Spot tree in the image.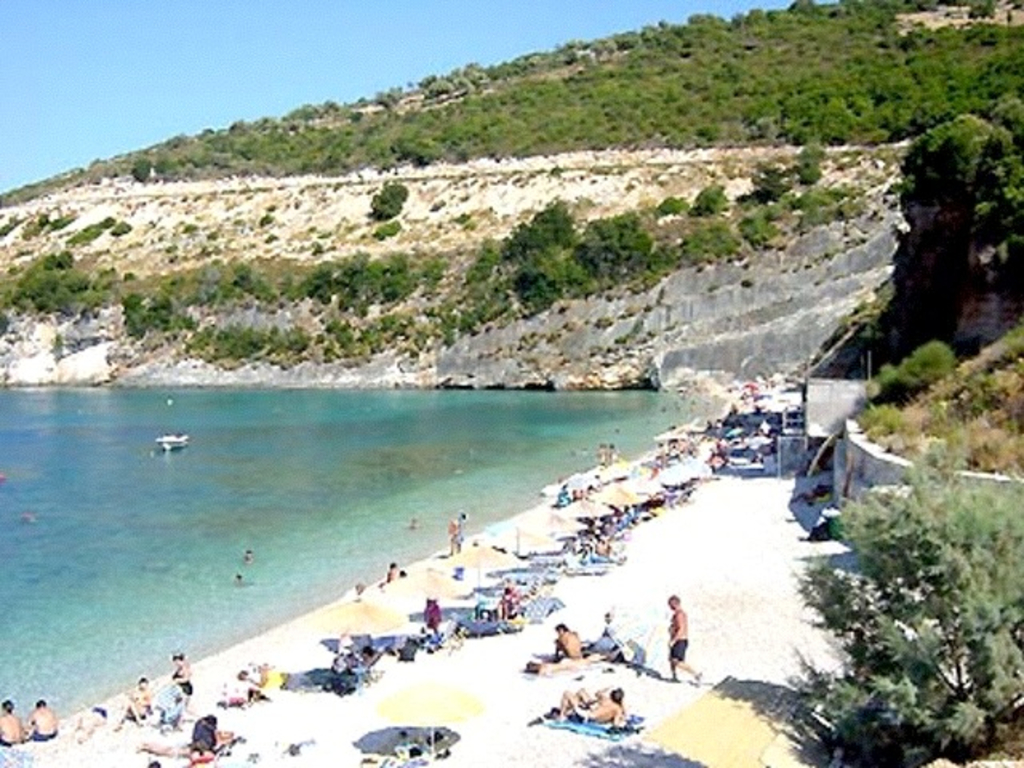
tree found at (left=866, top=107, right=1022, bottom=360).
